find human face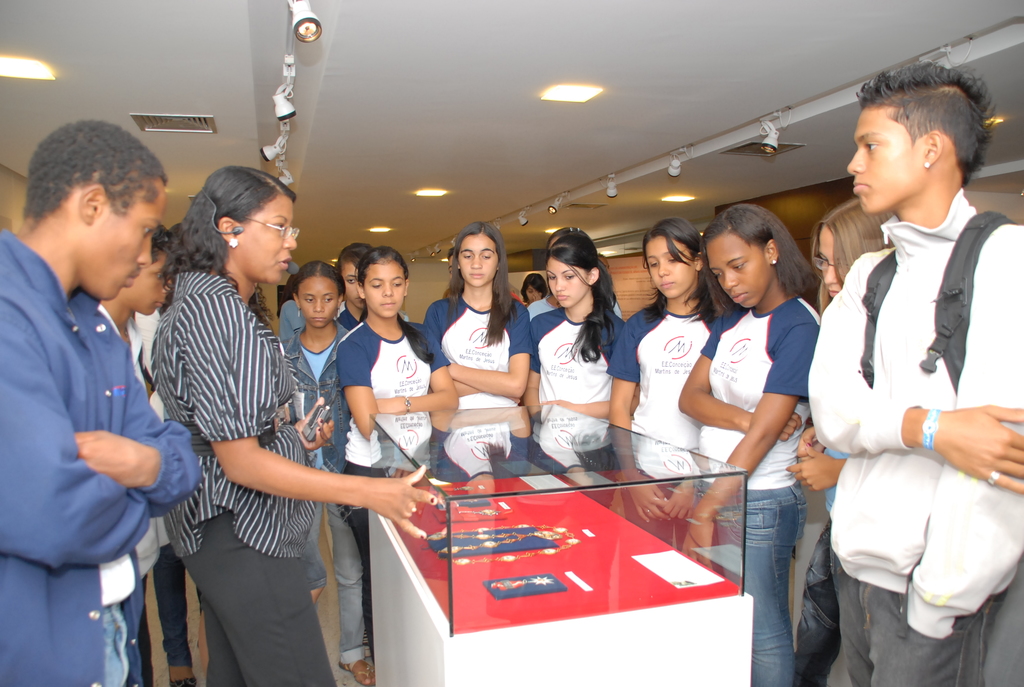
detection(546, 258, 587, 306)
